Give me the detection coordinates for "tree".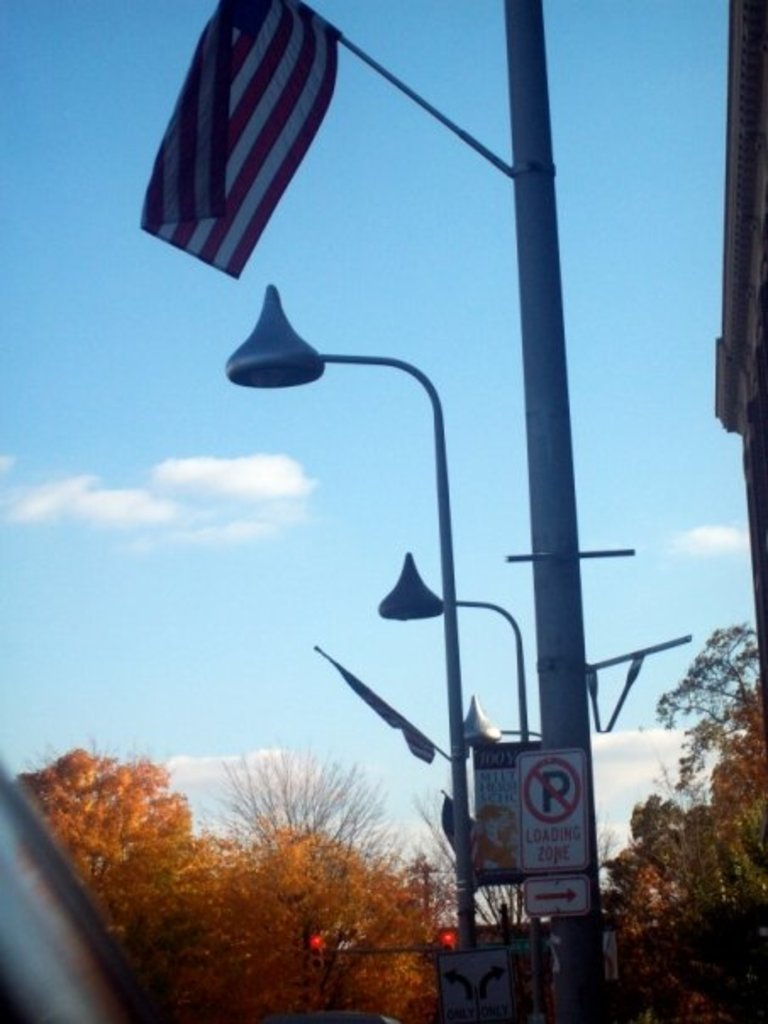
<bbox>593, 678, 766, 1022</bbox>.
